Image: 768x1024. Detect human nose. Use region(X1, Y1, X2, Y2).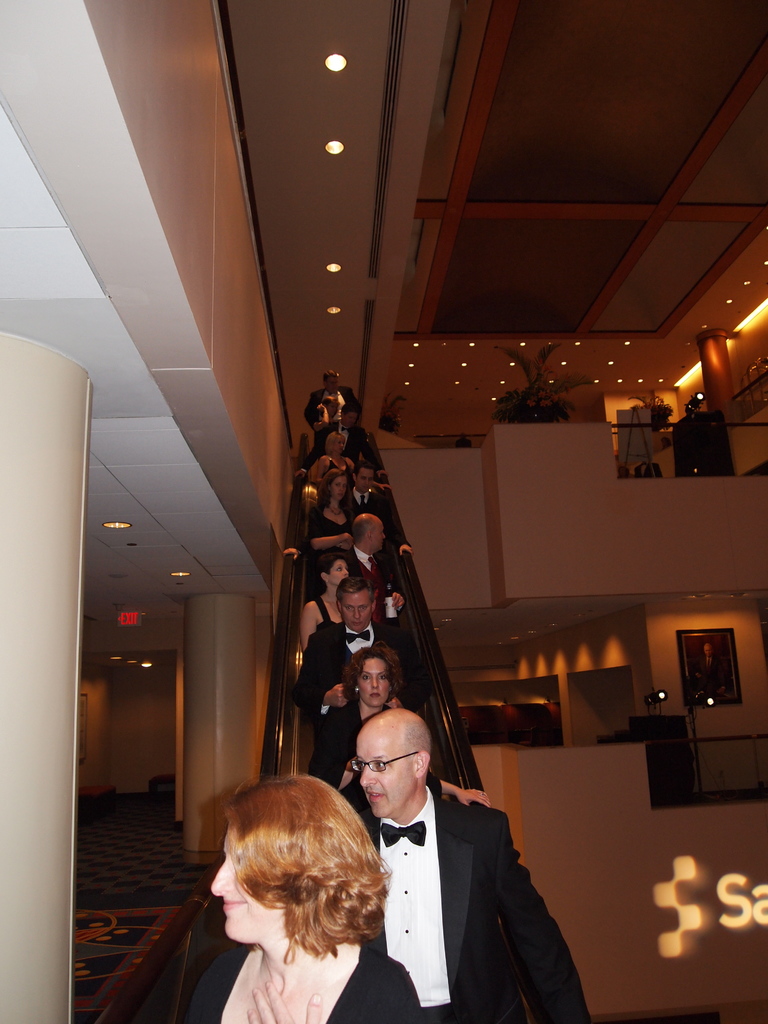
region(352, 607, 361, 619).
